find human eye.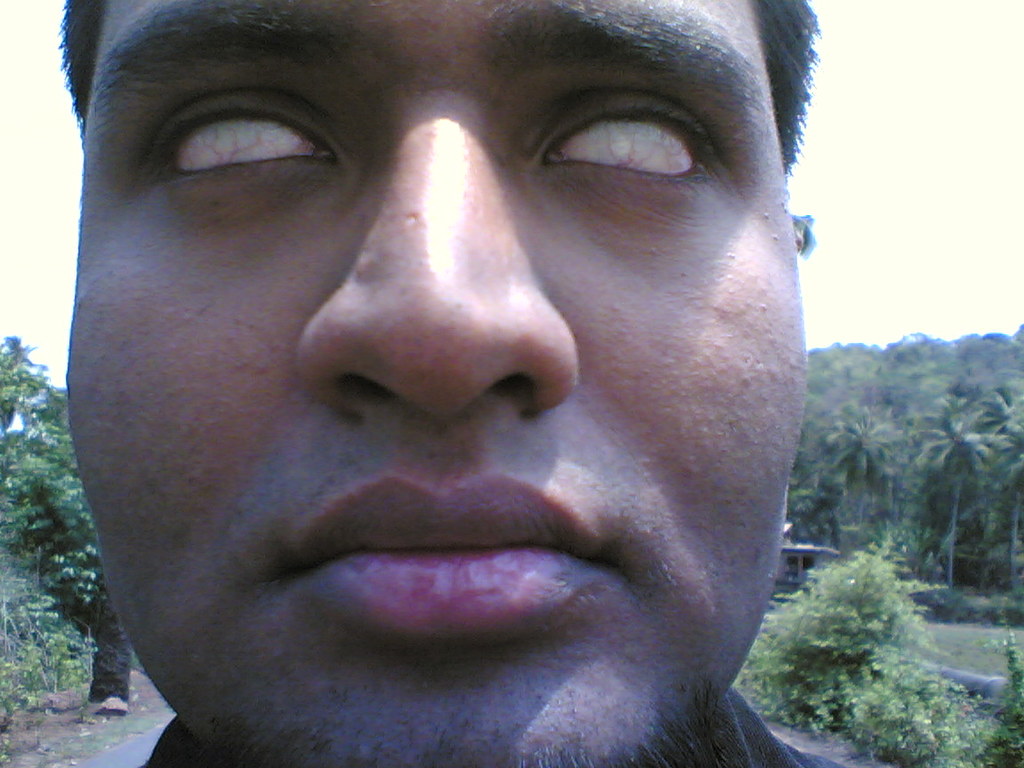
BBox(508, 81, 746, 223).
